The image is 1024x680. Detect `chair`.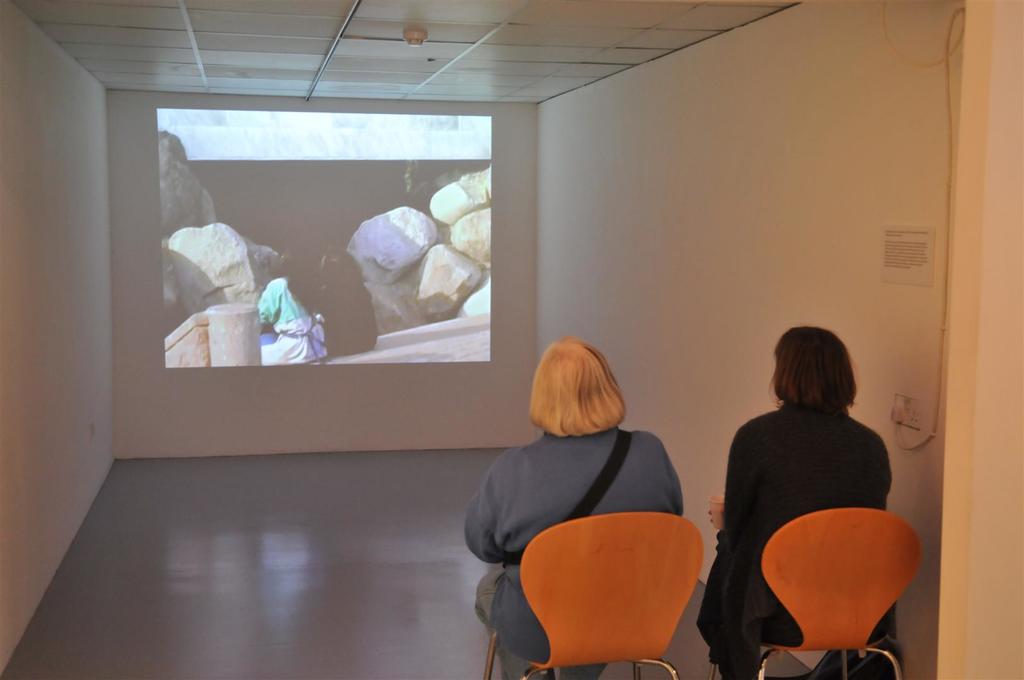
Detection: locate(707, 508, 925, 679).
